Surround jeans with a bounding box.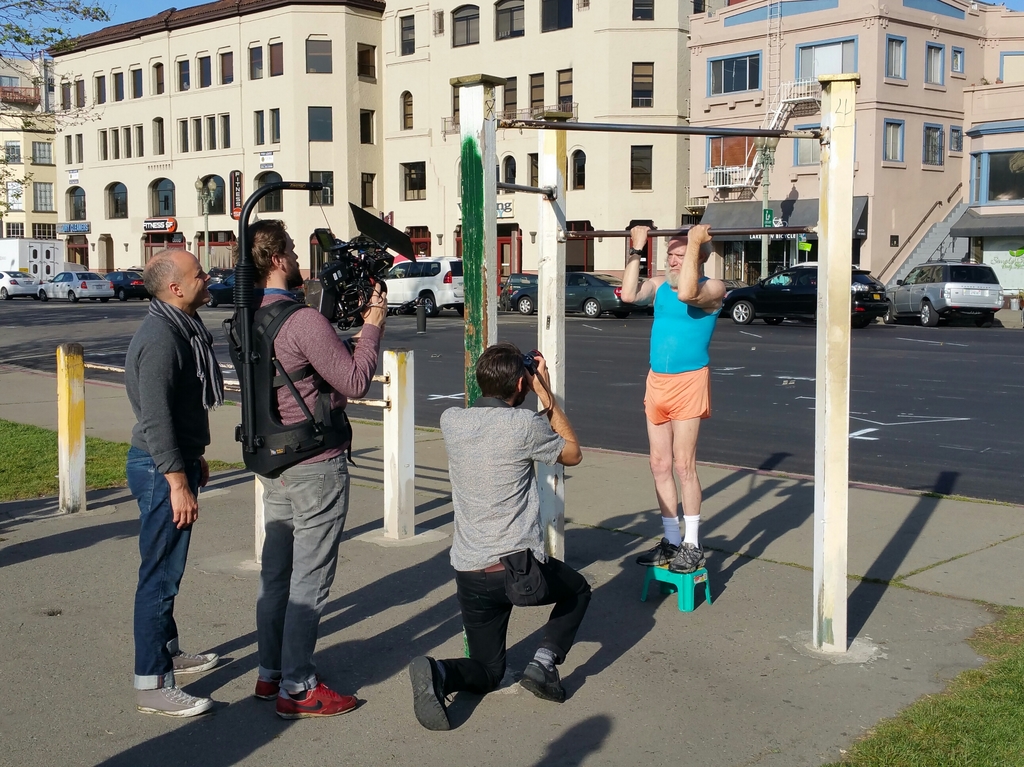
234:453:337:725.
